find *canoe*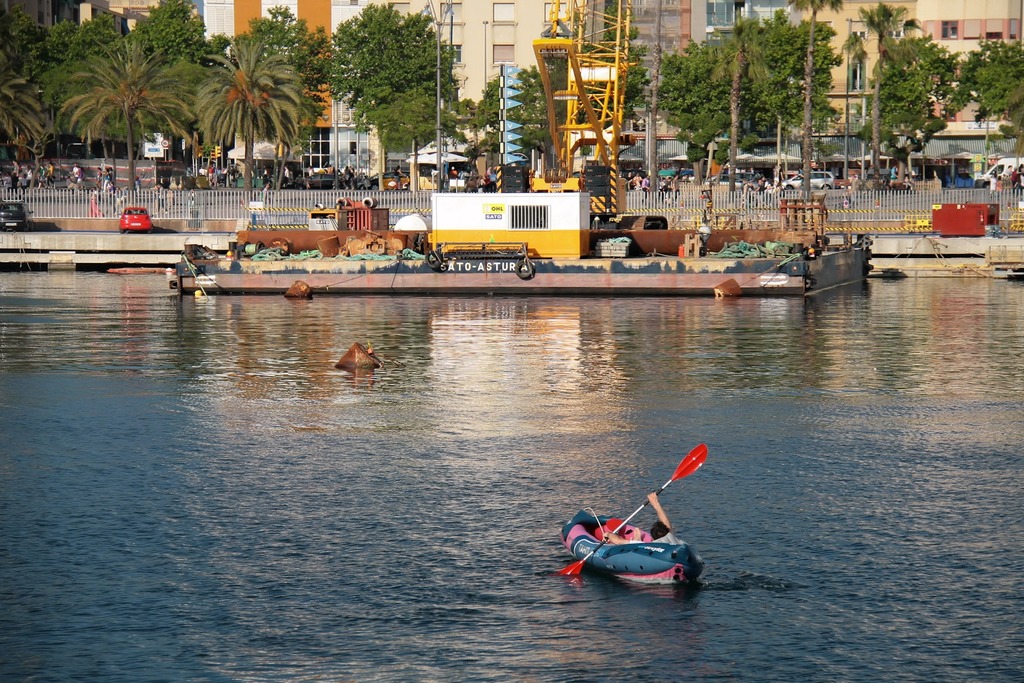
bbox=(568, 480, 710, 596)
